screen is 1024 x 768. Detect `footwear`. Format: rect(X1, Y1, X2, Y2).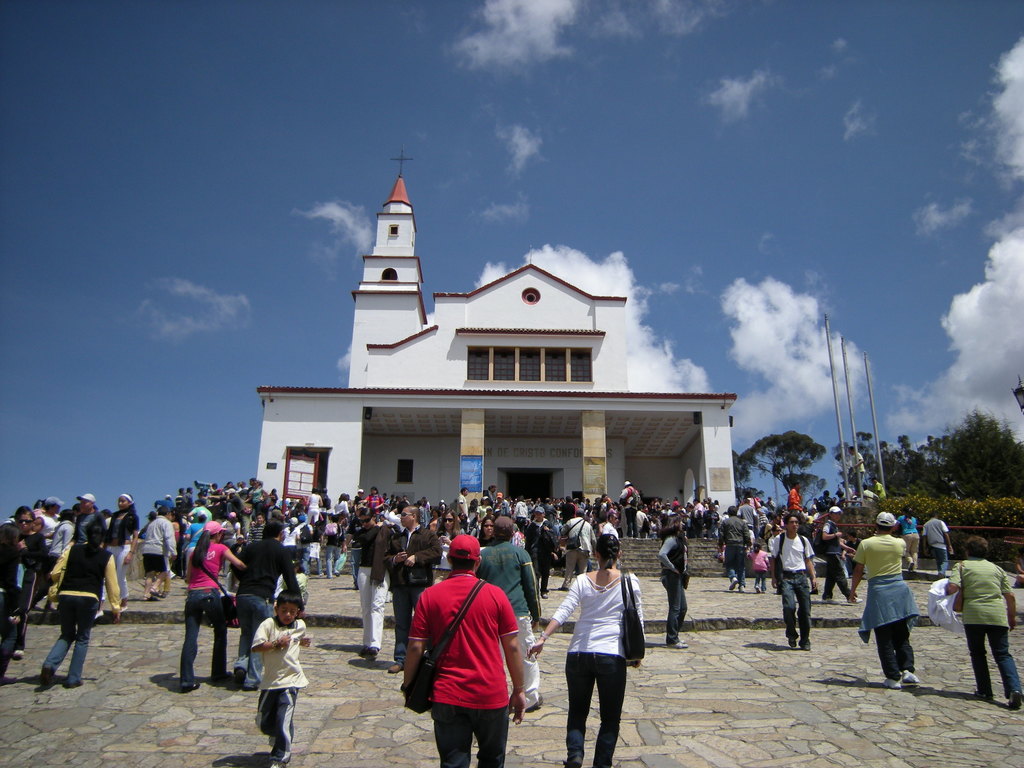
rect(741, 585, 745, 591).
